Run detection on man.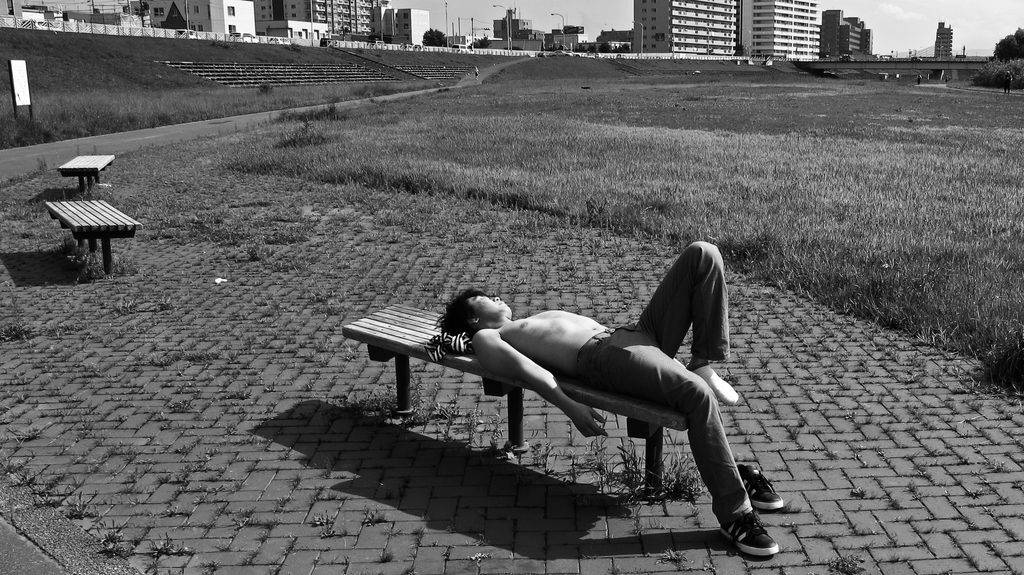
Result: locate(443, 225, 762, 549).
